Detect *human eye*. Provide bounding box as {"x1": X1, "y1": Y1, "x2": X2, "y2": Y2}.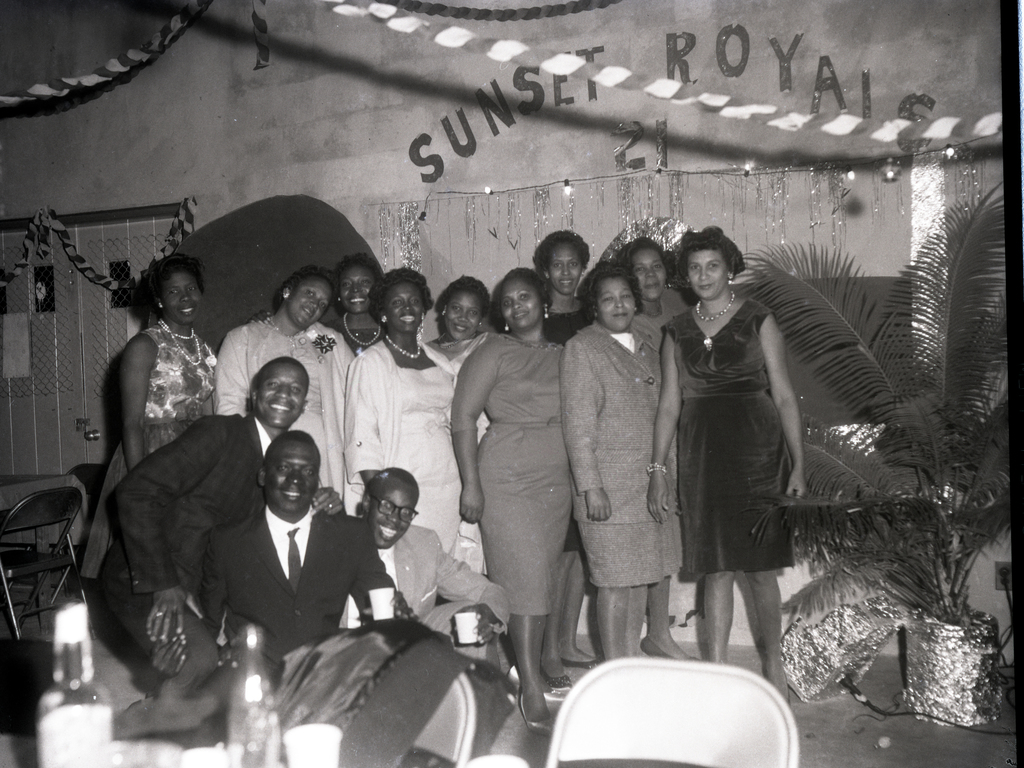
{"x1": 186, "y1": 284, "x2": 195, "y2": 291}.
